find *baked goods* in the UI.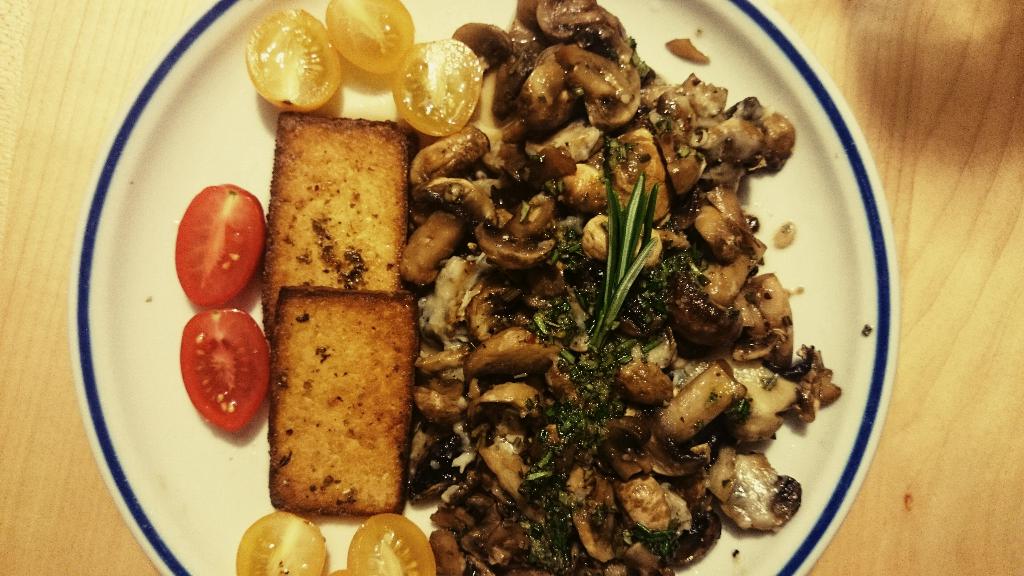
UI element at BBox(258, 287, 428, 515).
